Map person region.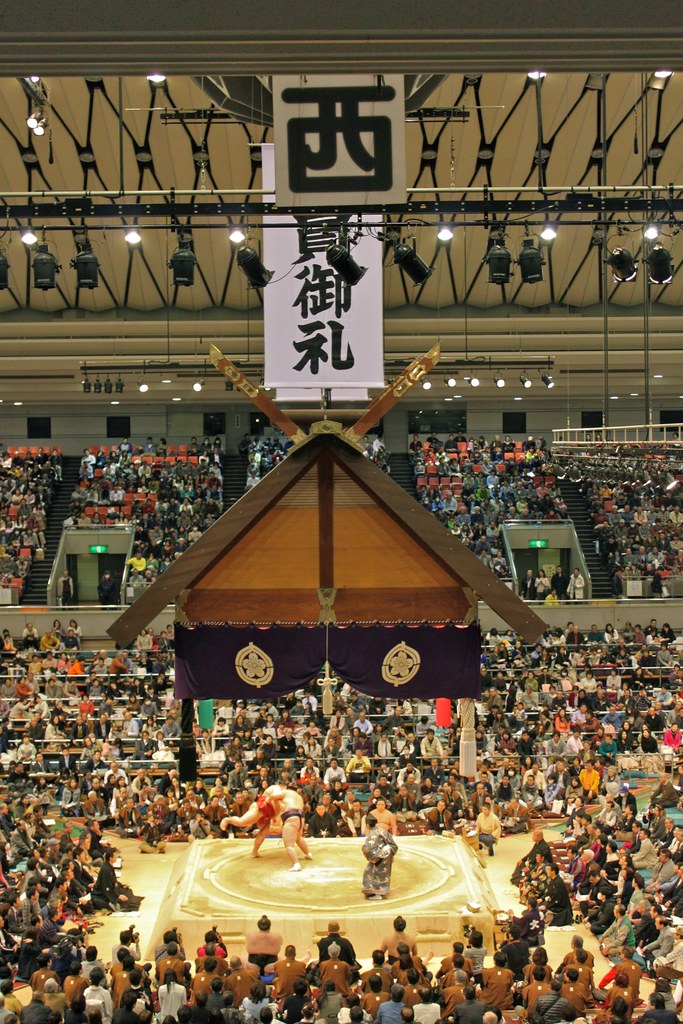
Mapped to [399, 952, 431, 982].
